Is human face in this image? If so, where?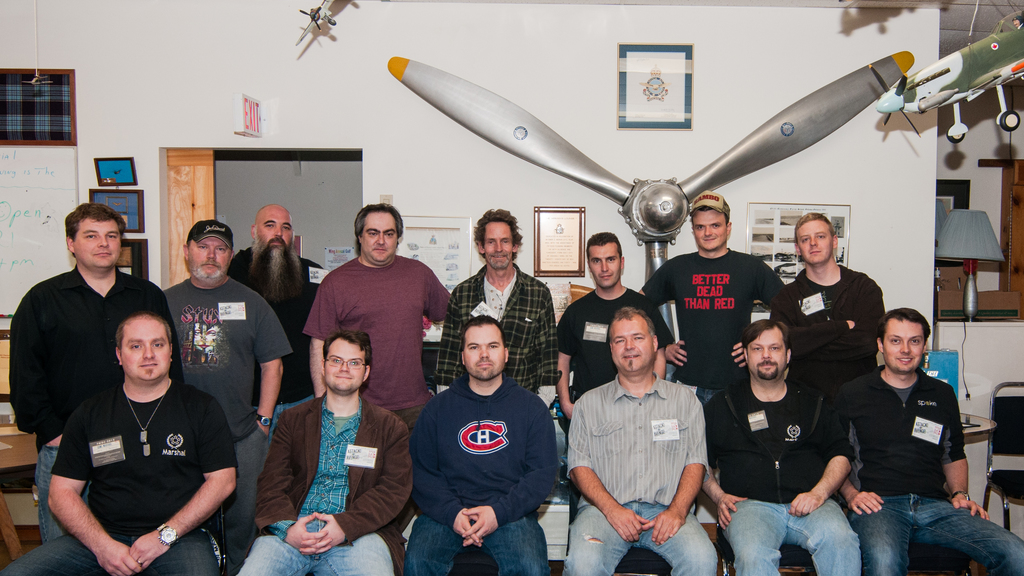
Yes, at 463,327,504,377.
